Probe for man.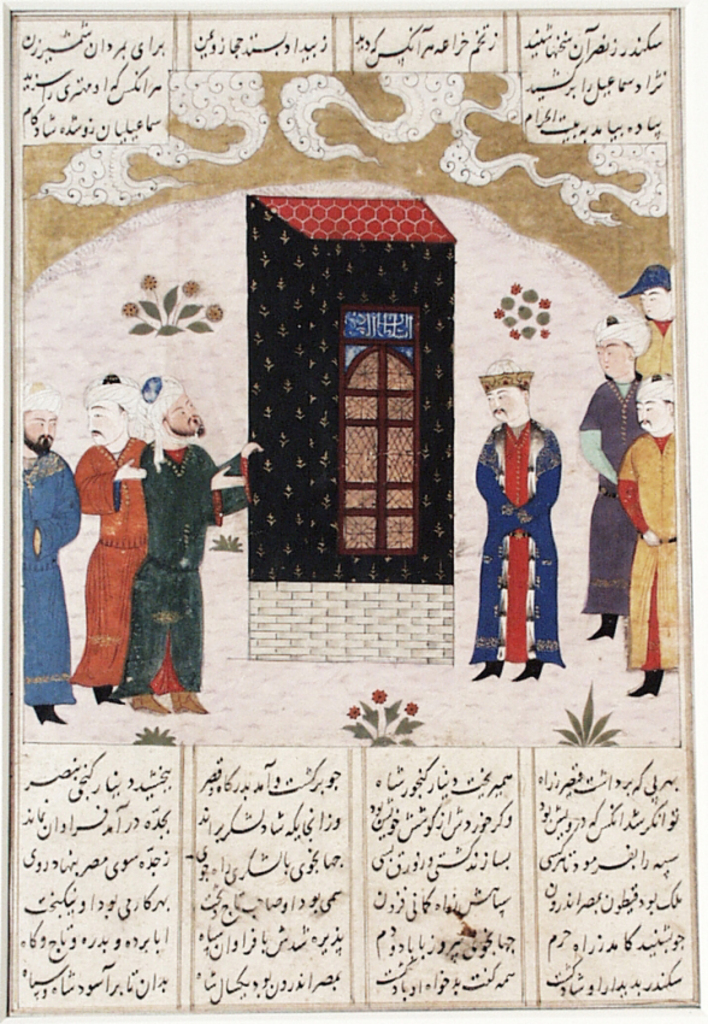
Probe result: select_region(578, 319, 641, 642).
